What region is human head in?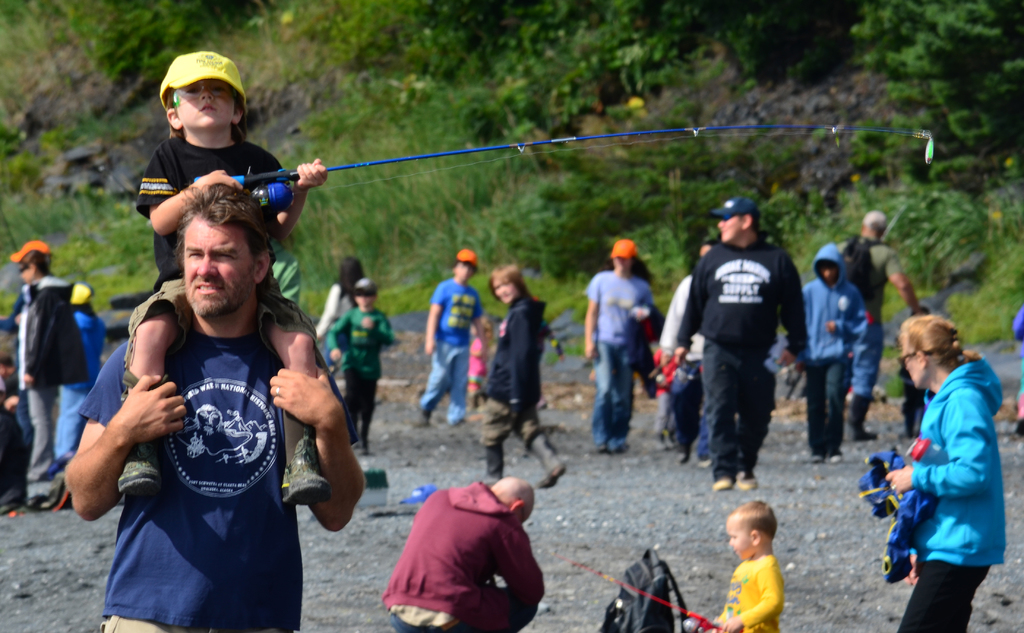
488, 259, 527, 304.
